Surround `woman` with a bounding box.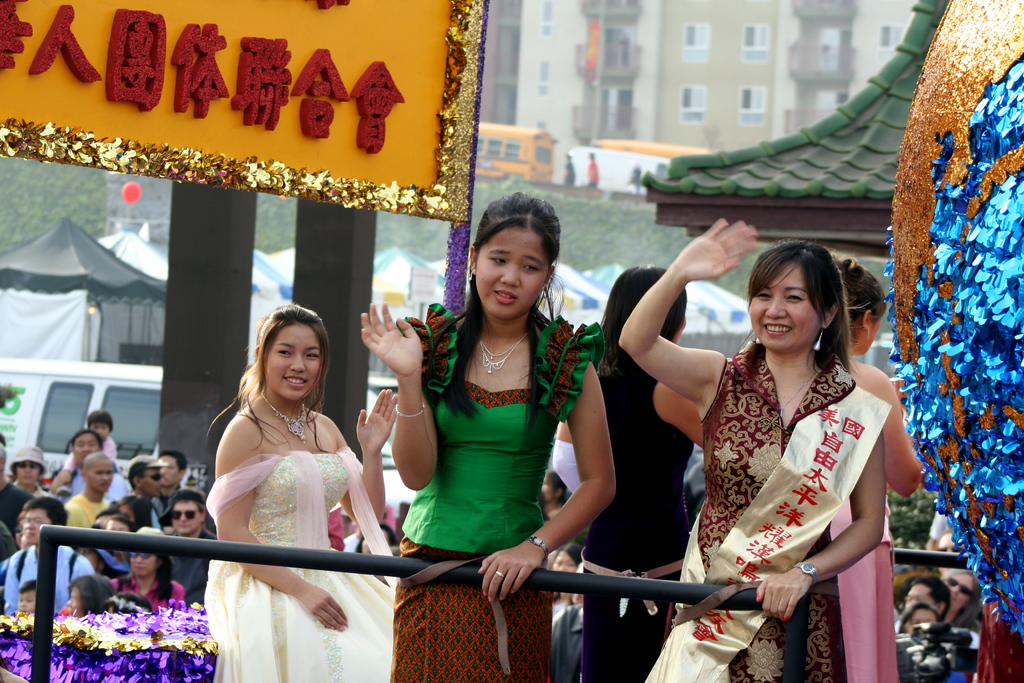
{"x1": 834, "y1": 257, "x2": 926, "y2": 682}.
